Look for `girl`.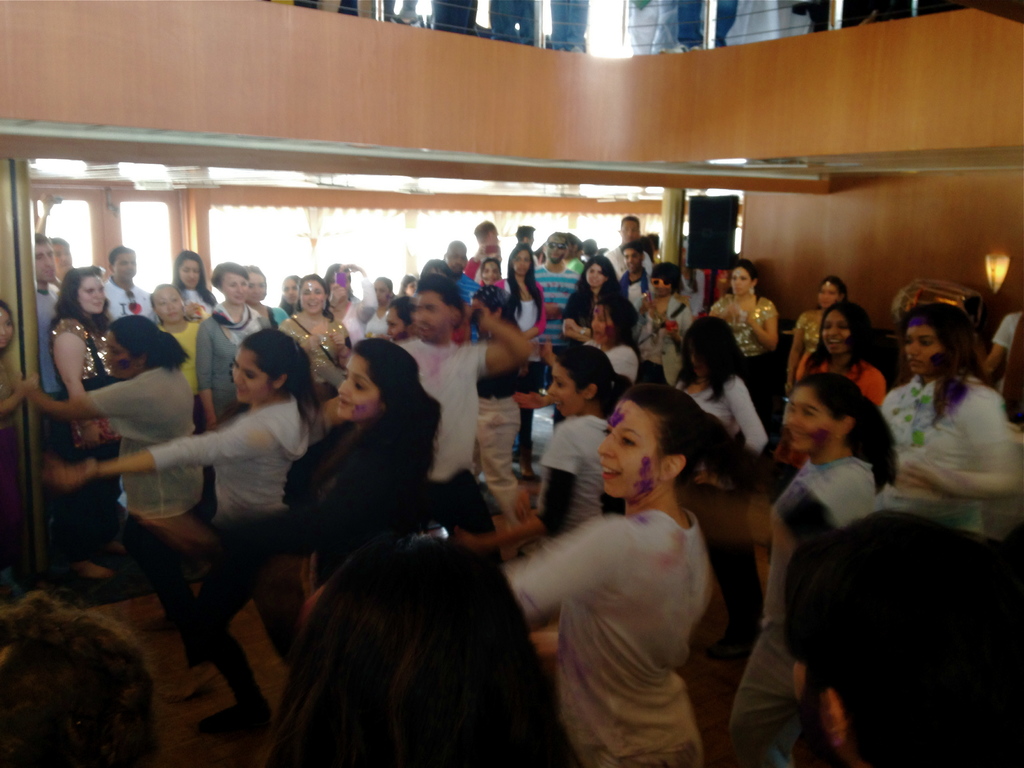
Found: [498, 380, 713, 765].
